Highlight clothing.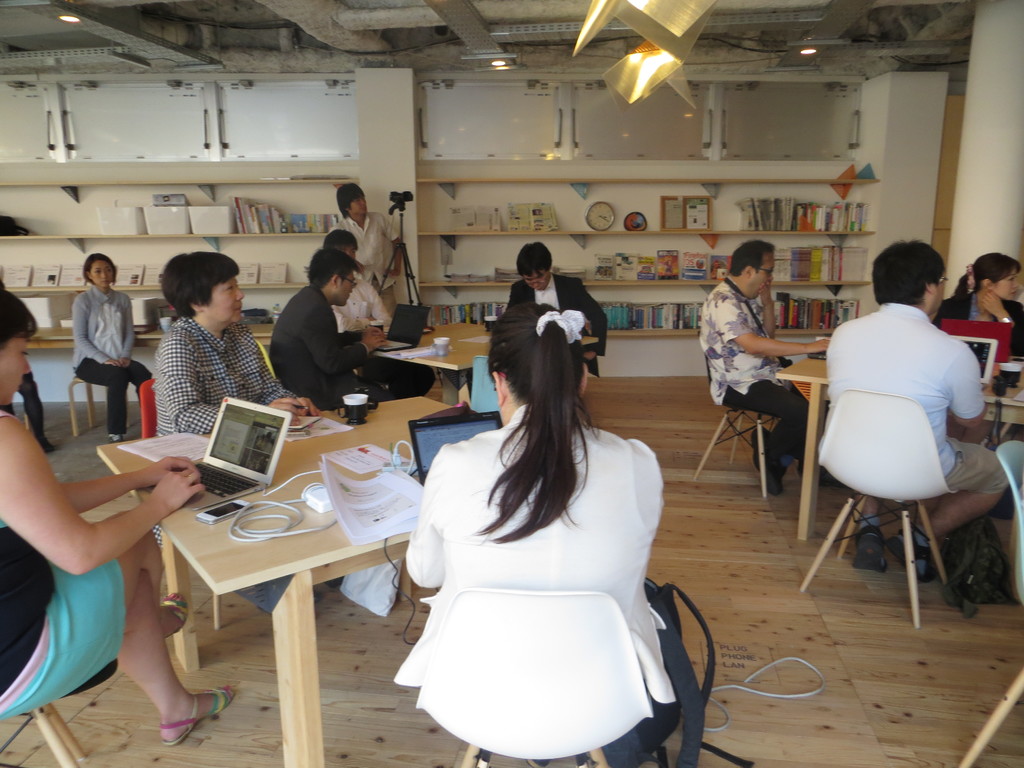
Highlighted region: x1=700, y1=273, x2=817, y2=487.
